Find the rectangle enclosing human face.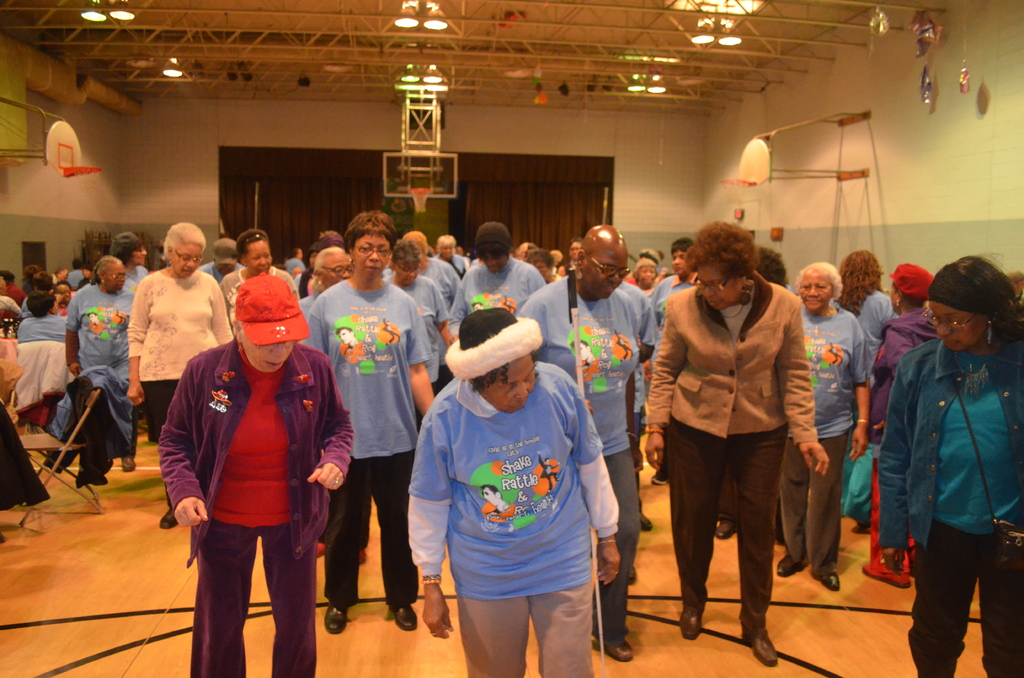
rect(696, 269, 739, 309).
